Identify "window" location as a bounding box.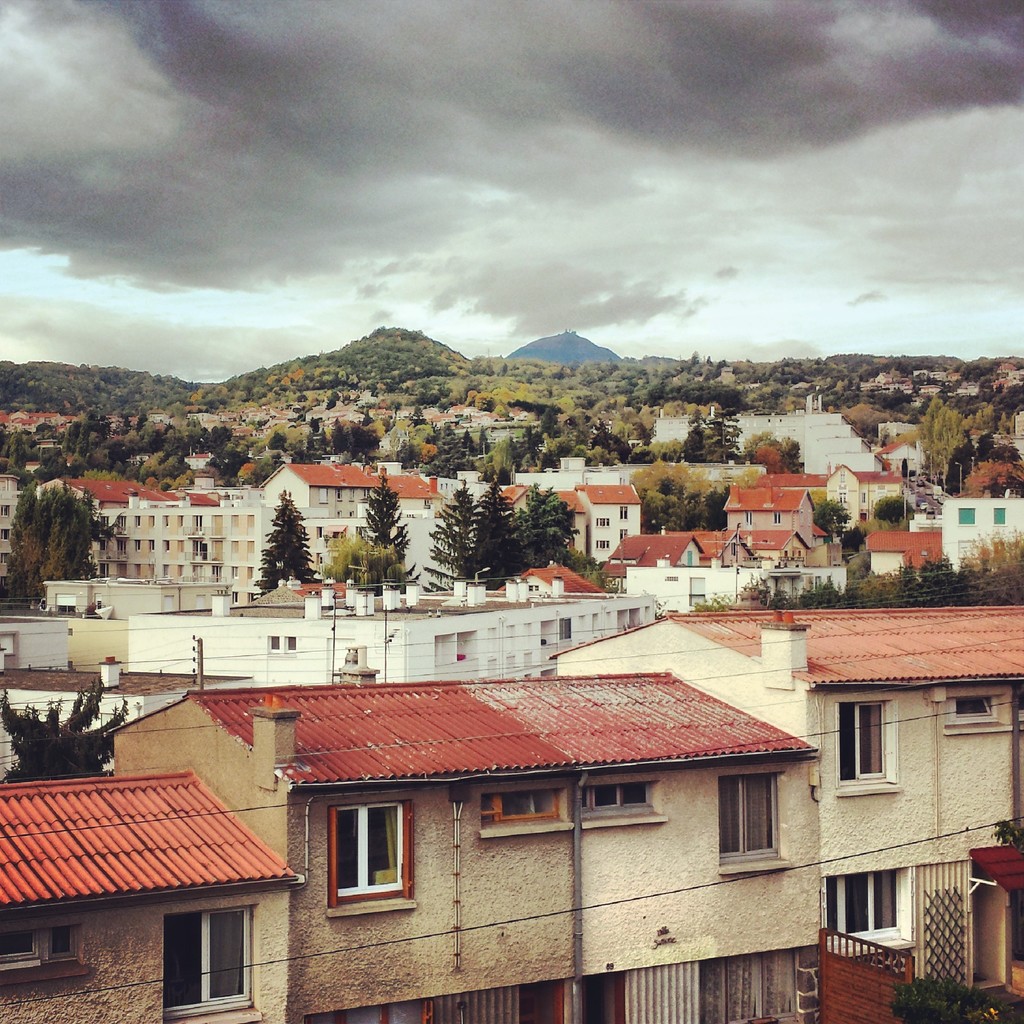
[x1=145, y1=897, x2=275, y2=1023].
